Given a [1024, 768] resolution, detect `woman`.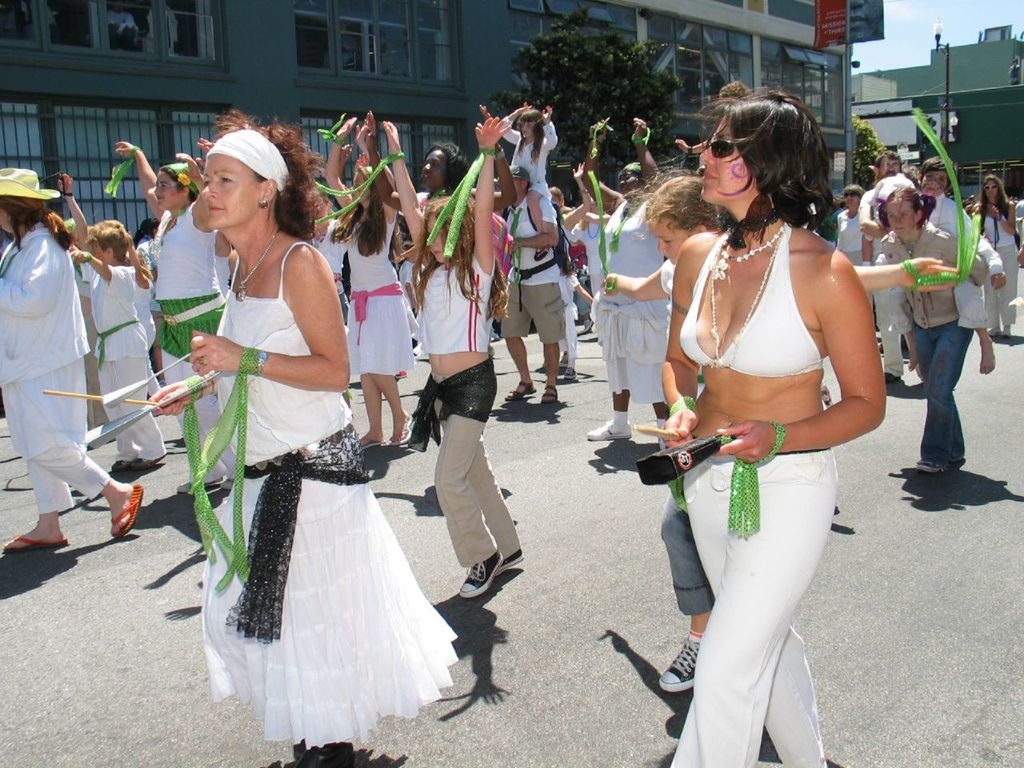
566,105,682,448.
